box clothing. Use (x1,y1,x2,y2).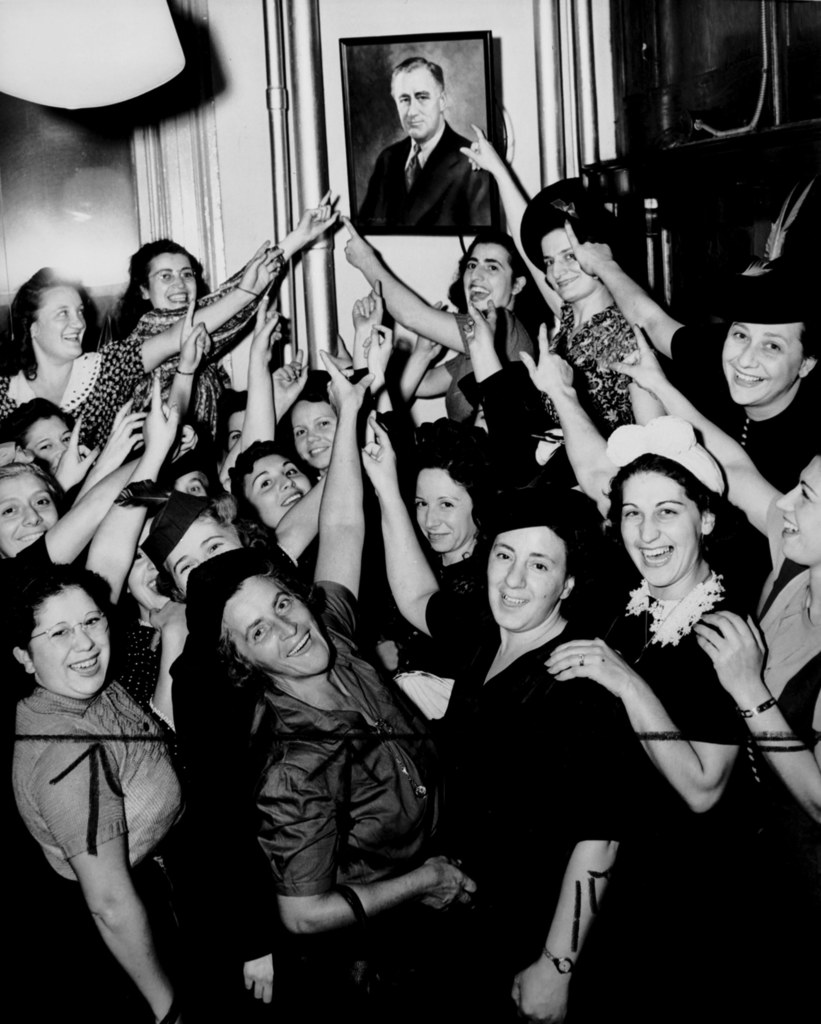
(527,290,621,449).
